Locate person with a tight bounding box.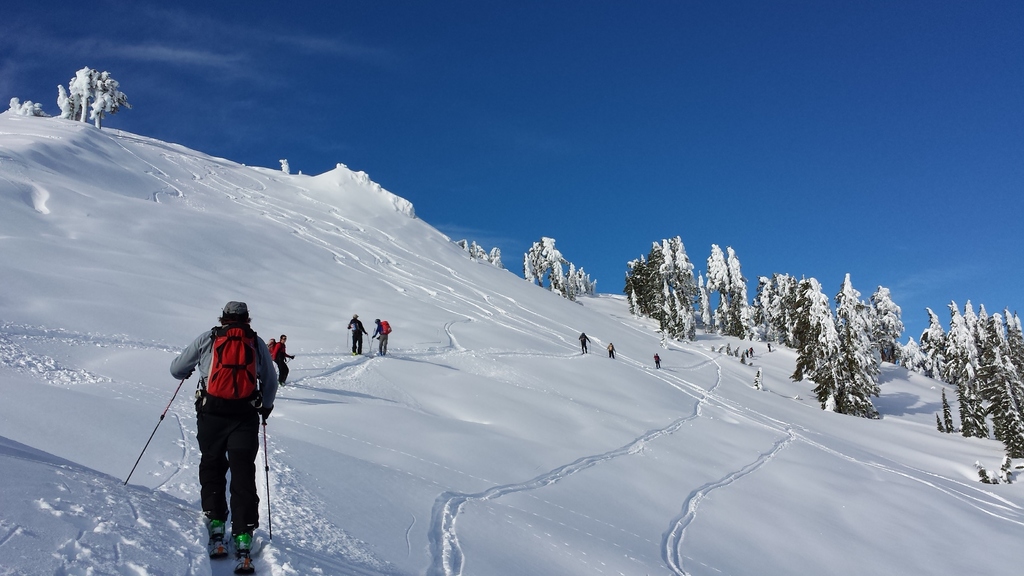
(left=173, top=300, right=282, bottom=561).
